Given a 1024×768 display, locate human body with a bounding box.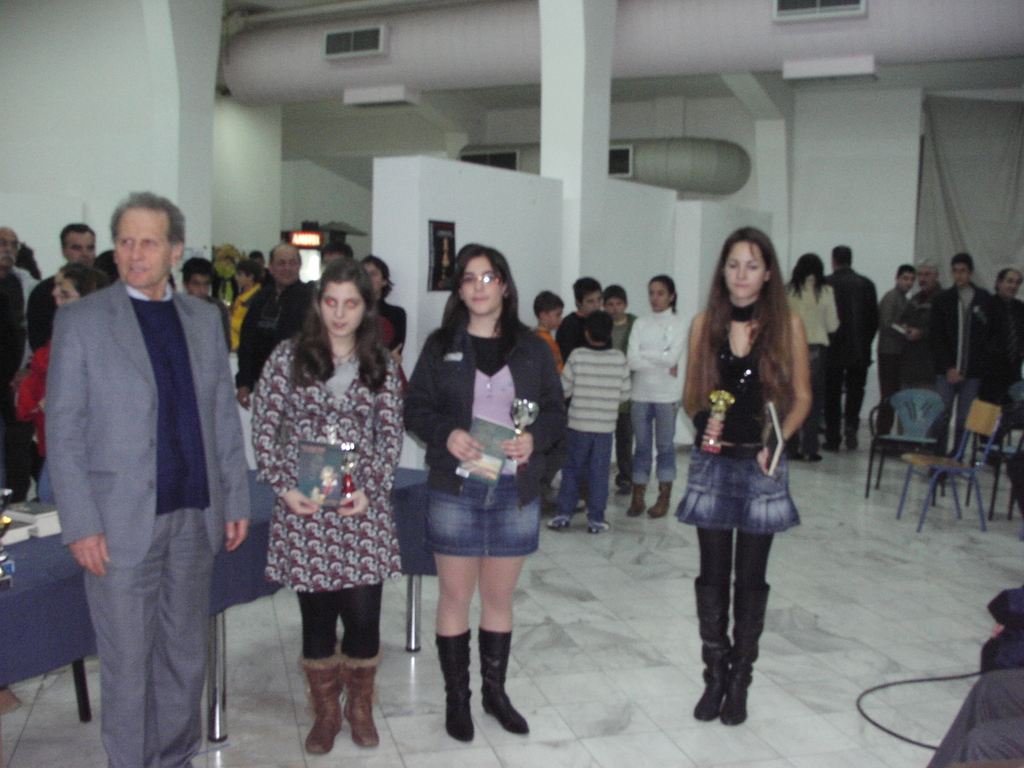
Located: box(0, 269, 44, 503).
